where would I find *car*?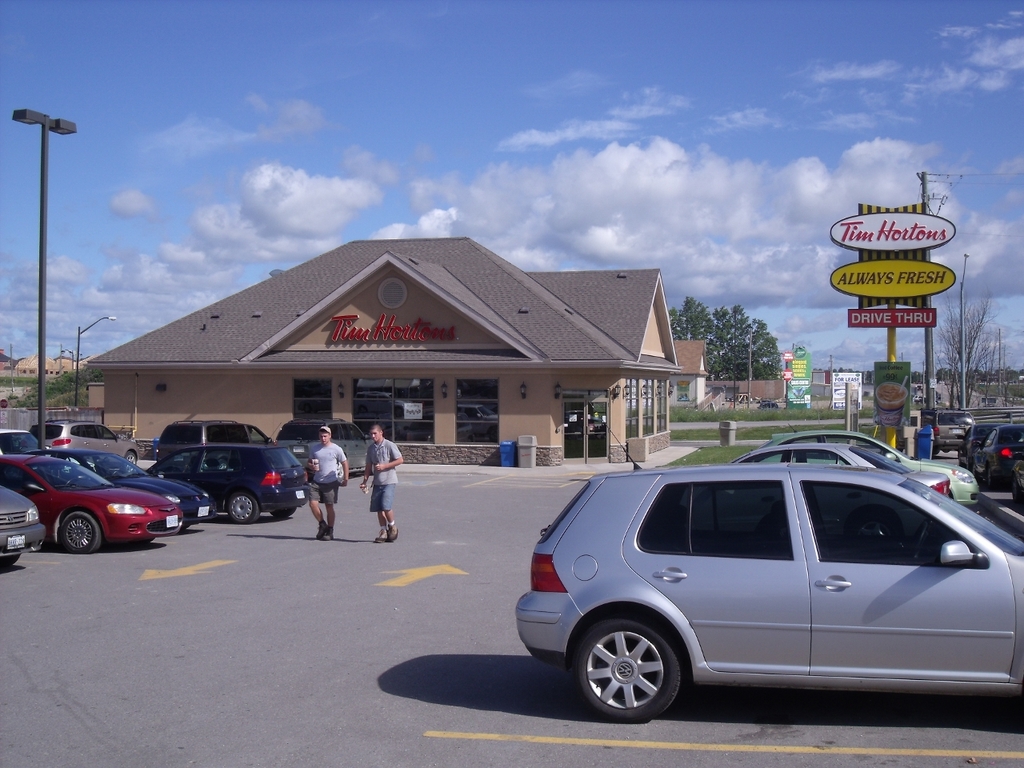
At <box>32,449,212,529</box>.
